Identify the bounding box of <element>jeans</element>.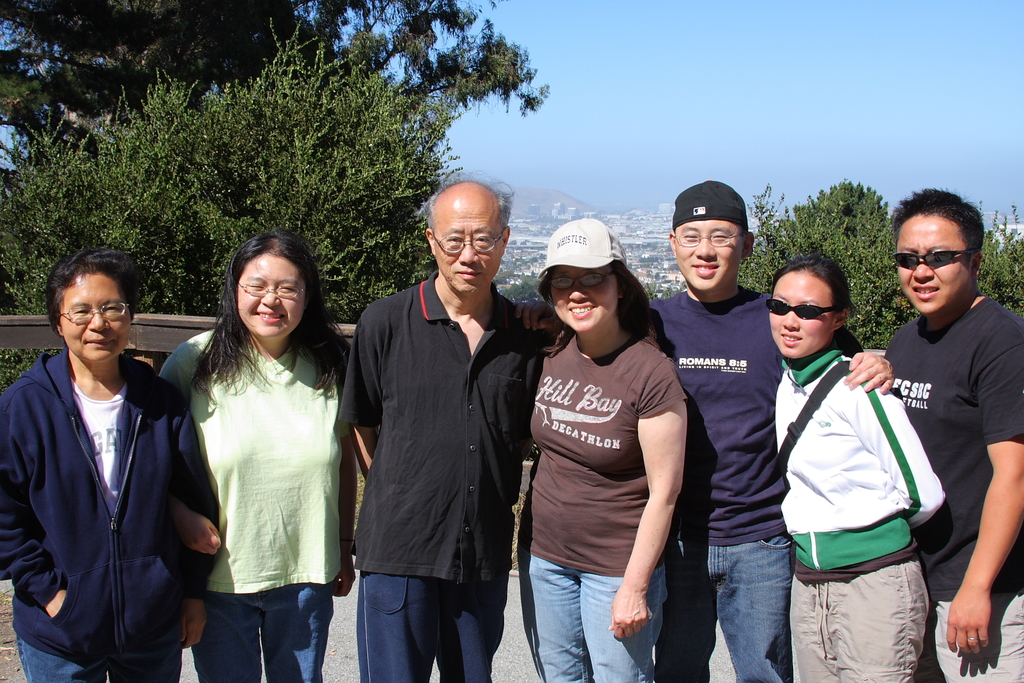
pyautogui.locateOnScreen(346, 565, 509, 678).
